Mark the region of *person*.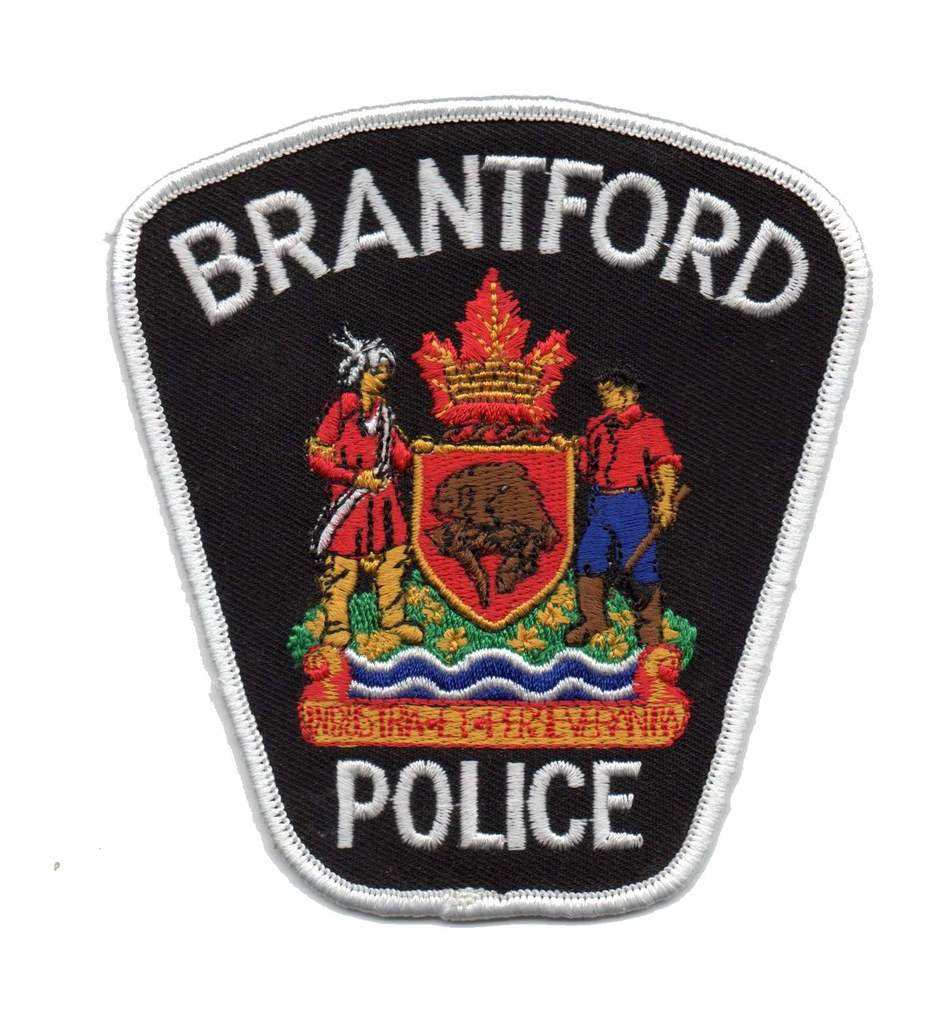
Region: rect(301, 321, 433, 652).
